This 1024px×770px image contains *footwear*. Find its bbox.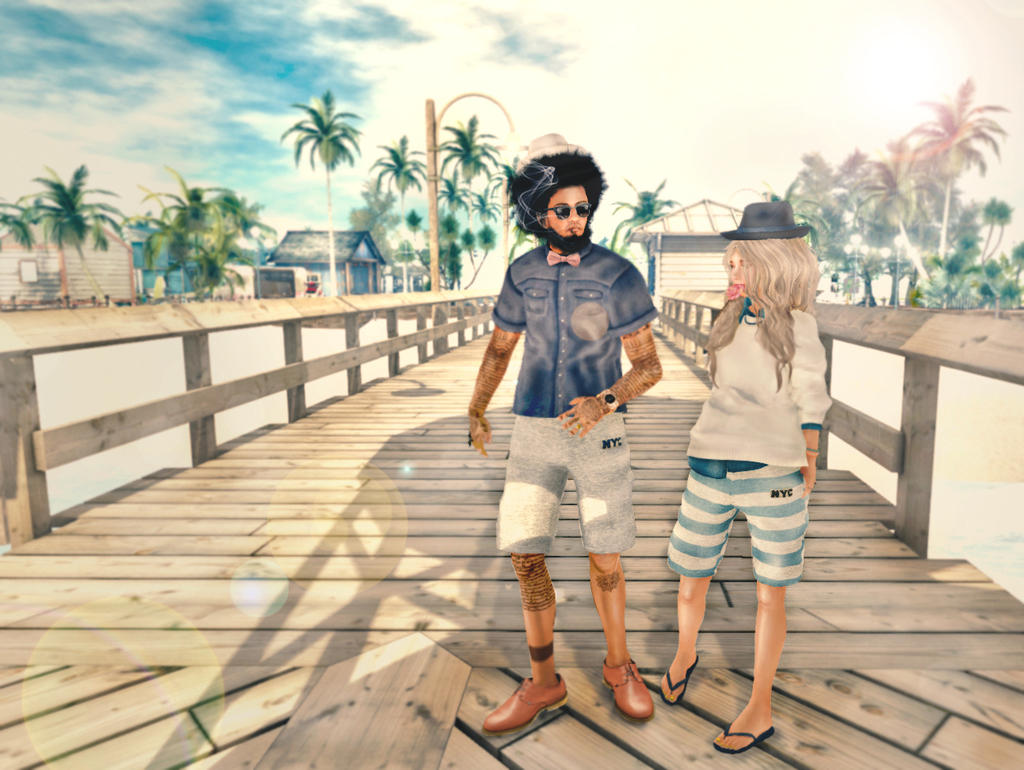
[598, 653, 653, 722].
